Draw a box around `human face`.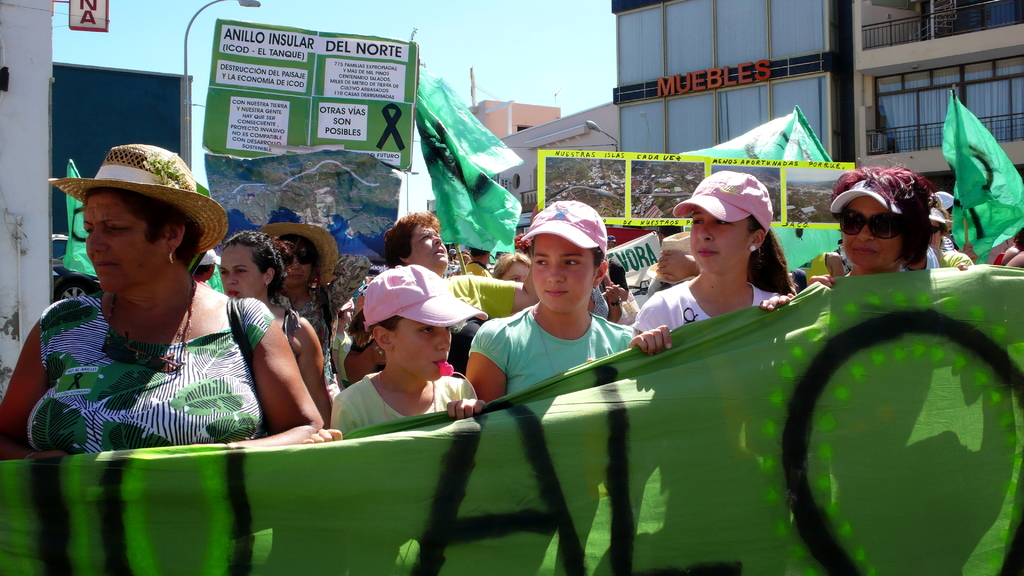
locate(838, 193, 904, 266).
